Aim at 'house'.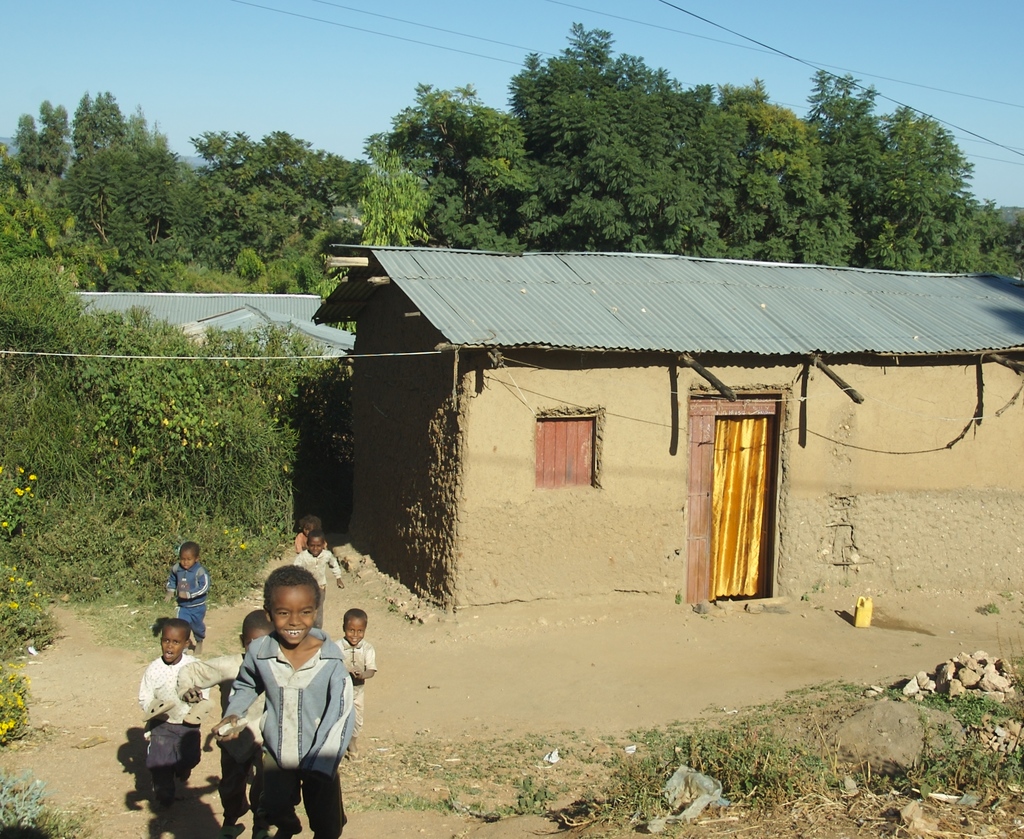
Aimed at region(343, 205, 956, 651).
